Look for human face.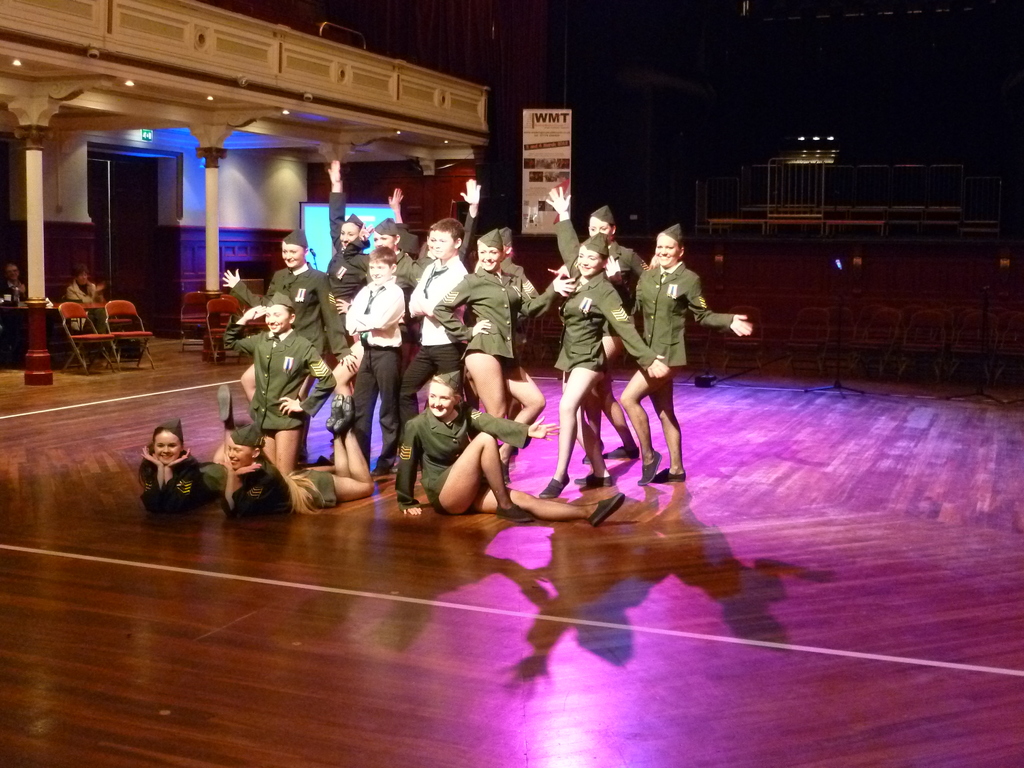
Found: 577,246,602,273.
